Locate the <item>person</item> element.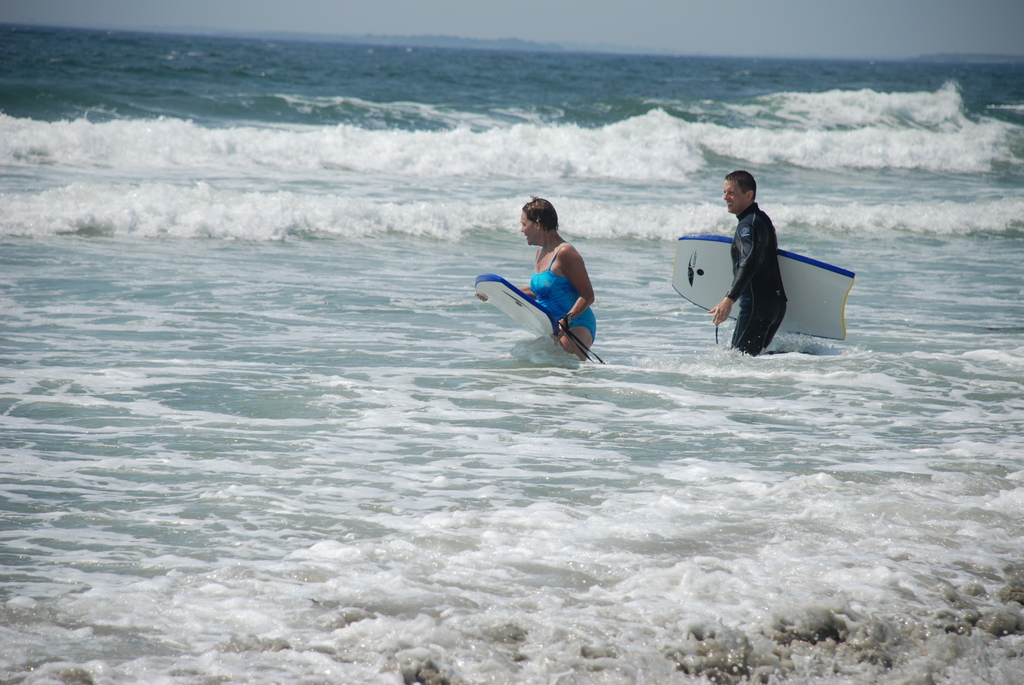
Element bbox: 493 207 598 363.
